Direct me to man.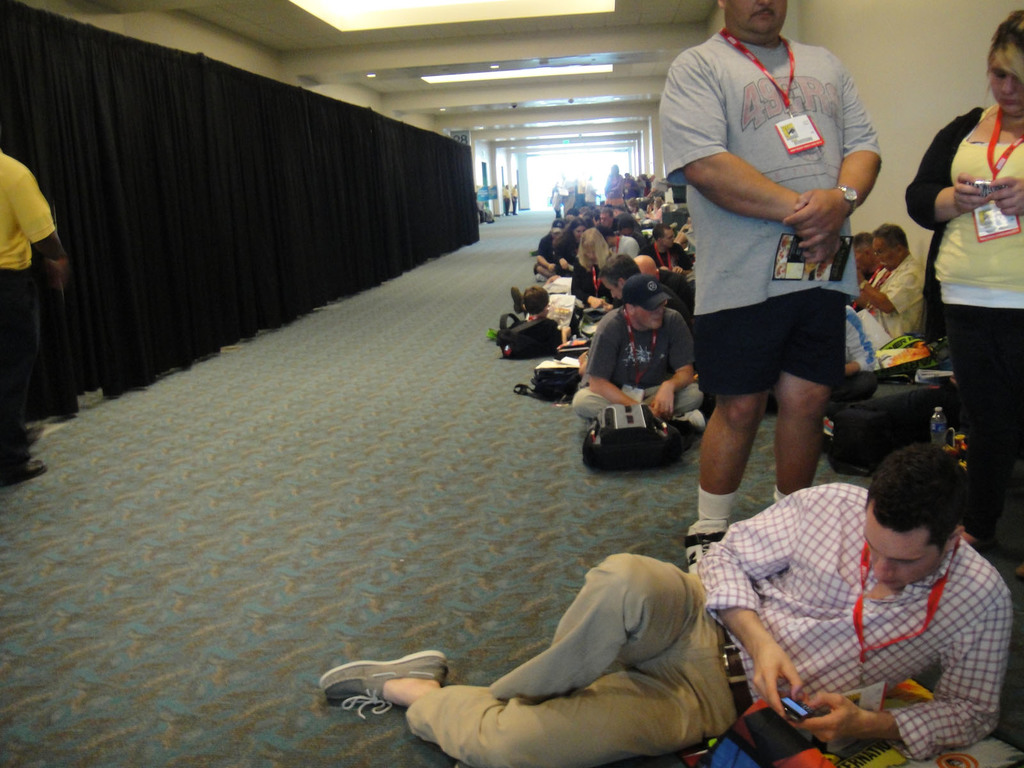
Direction: l=574, t=255, r=694, b=387.
